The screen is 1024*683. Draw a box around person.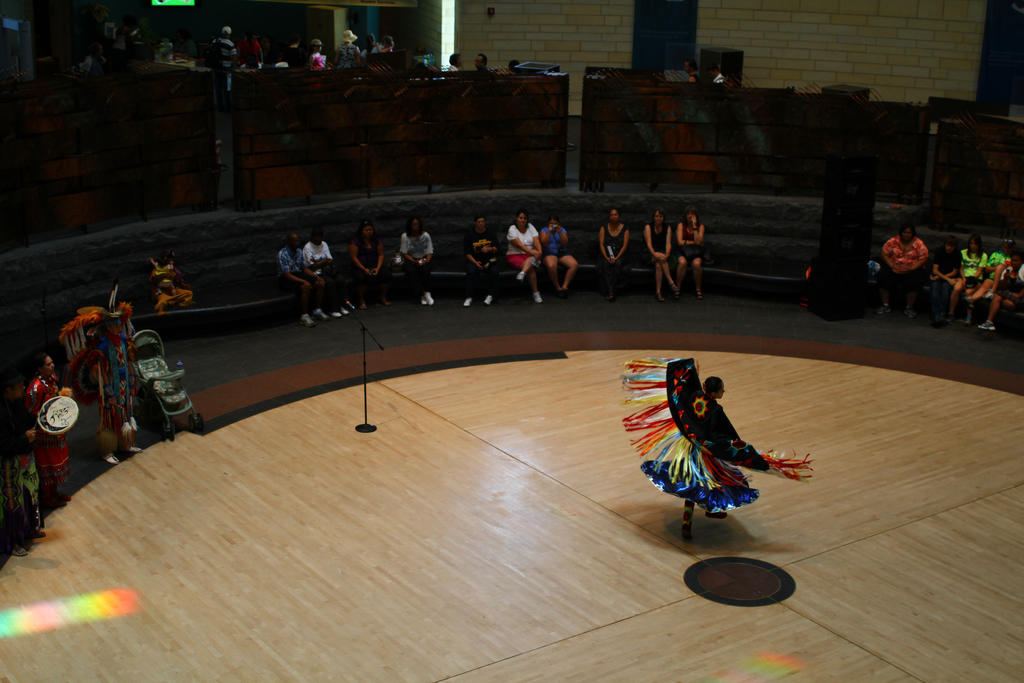
box(54, 286, 142, 468).
